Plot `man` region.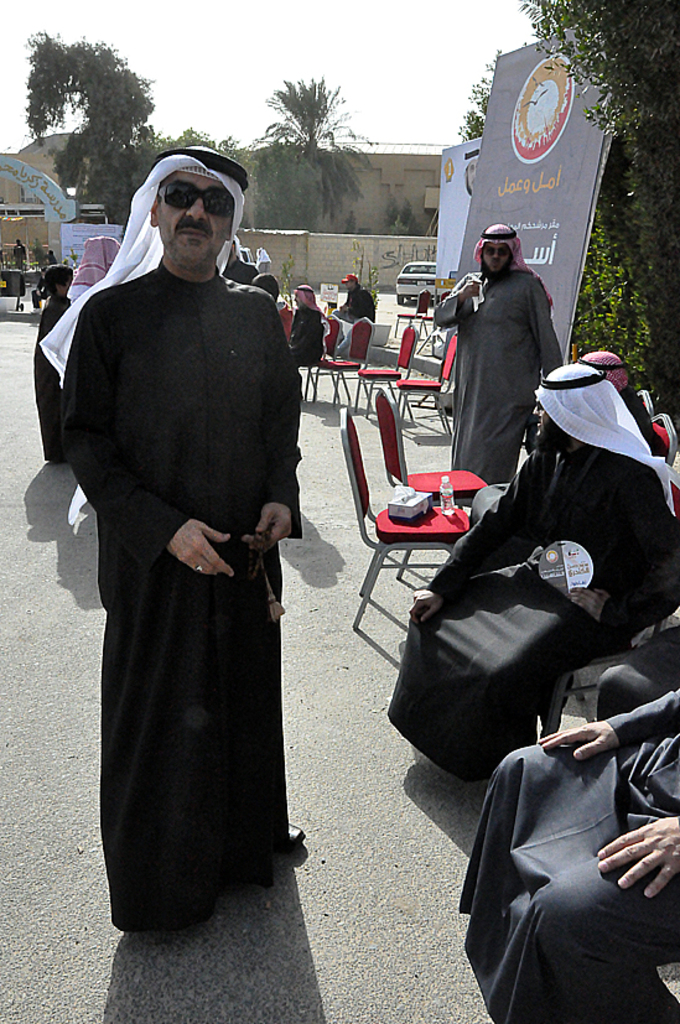
Plotted at region(332, 272, 377, 358).
